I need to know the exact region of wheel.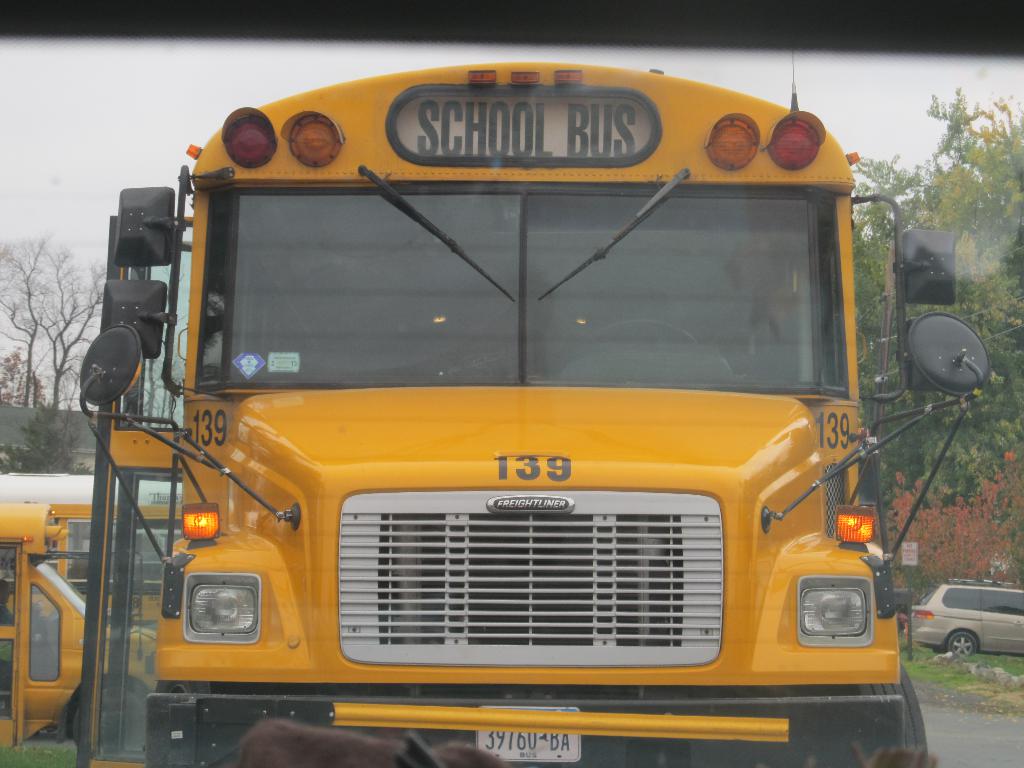
Region: box=[72, 669, 158, 762].
